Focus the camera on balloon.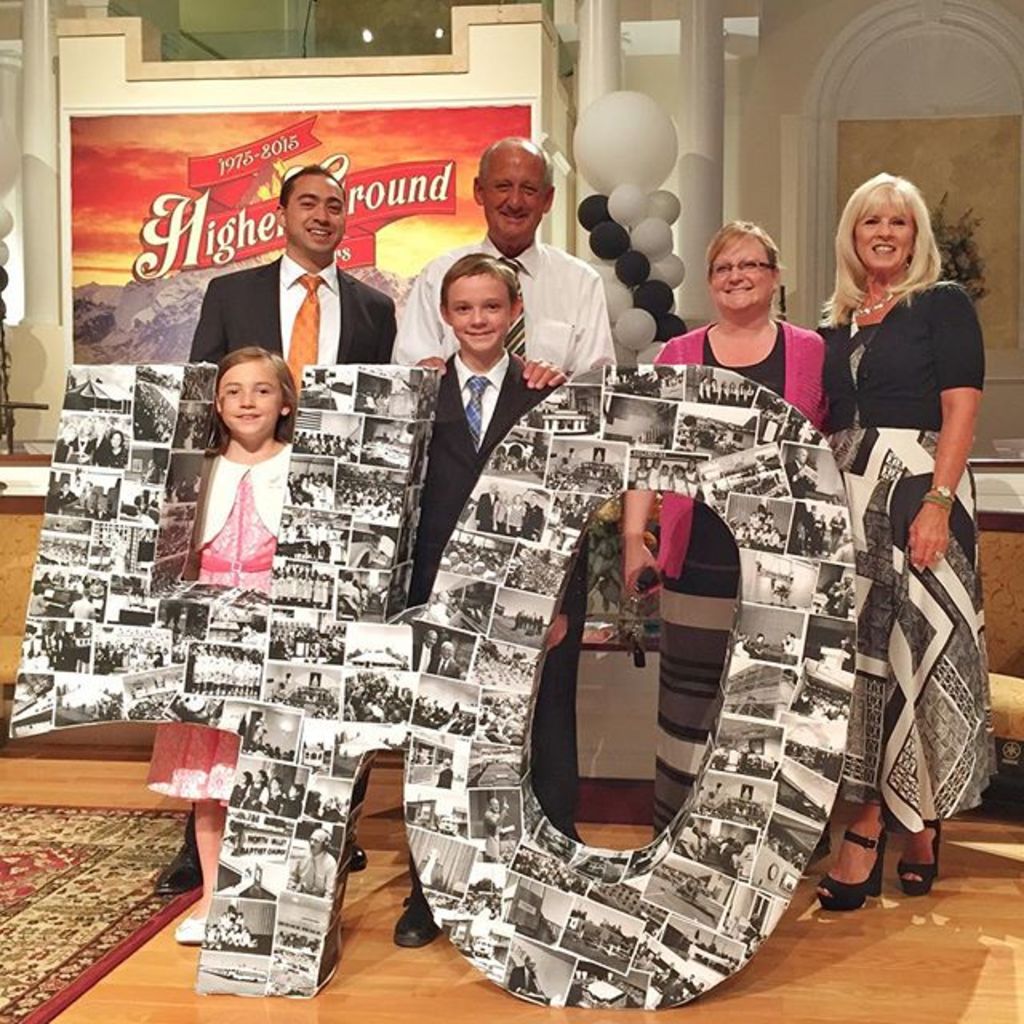
Focus region: <region>608, 179, 651, 226</region>.
